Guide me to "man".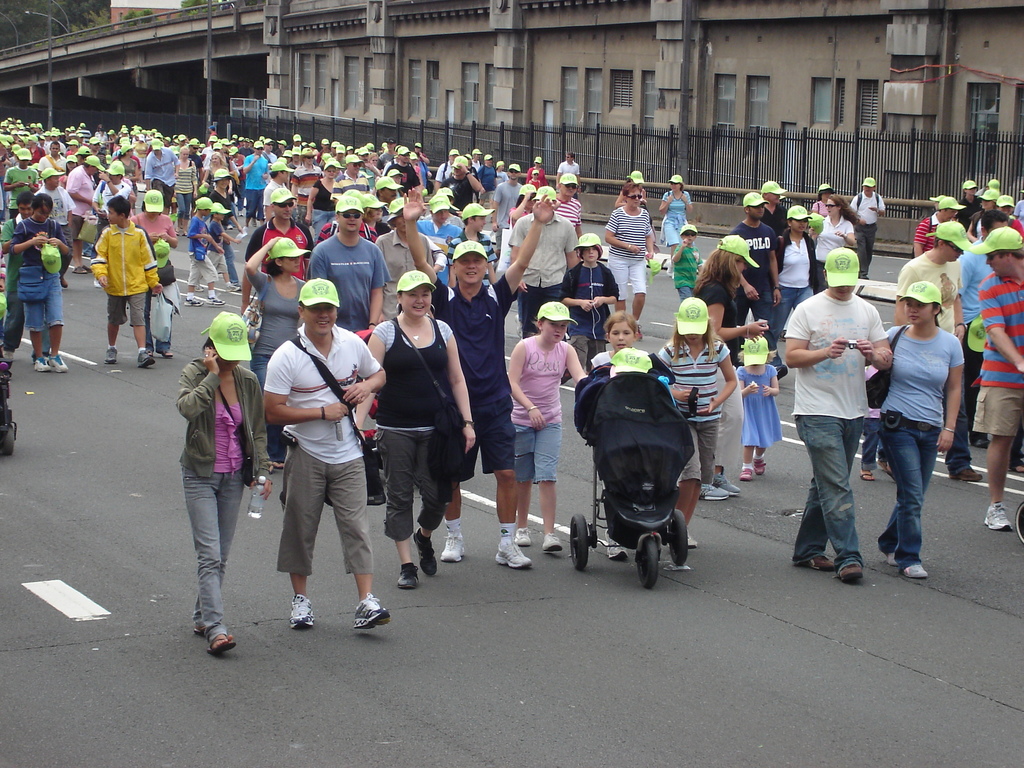
Guidance: 550/173/582/239.
